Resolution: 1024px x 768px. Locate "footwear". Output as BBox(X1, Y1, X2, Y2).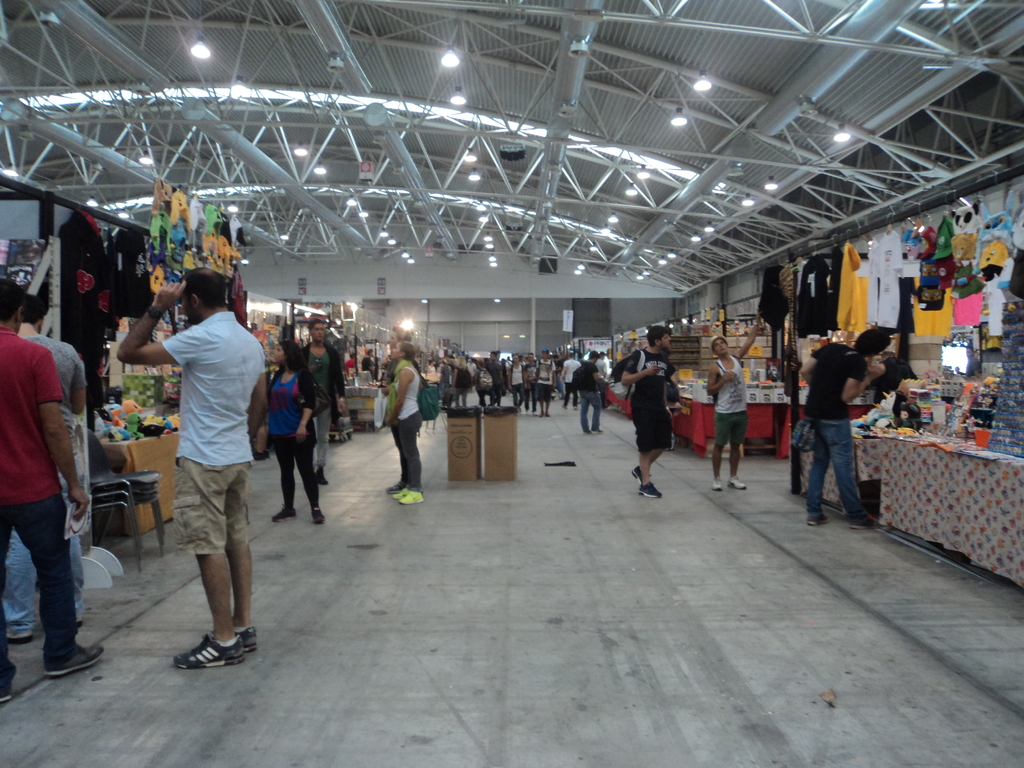
BBox(272, 504, 296, 522).
